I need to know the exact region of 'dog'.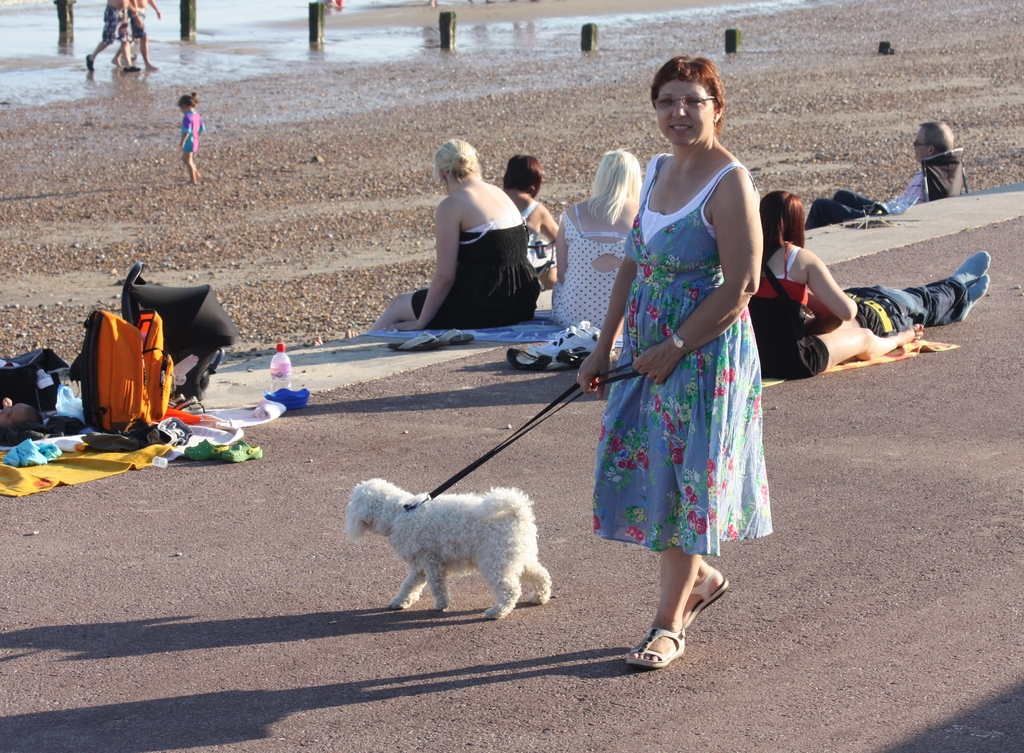
Region: [342,476,551,622].
